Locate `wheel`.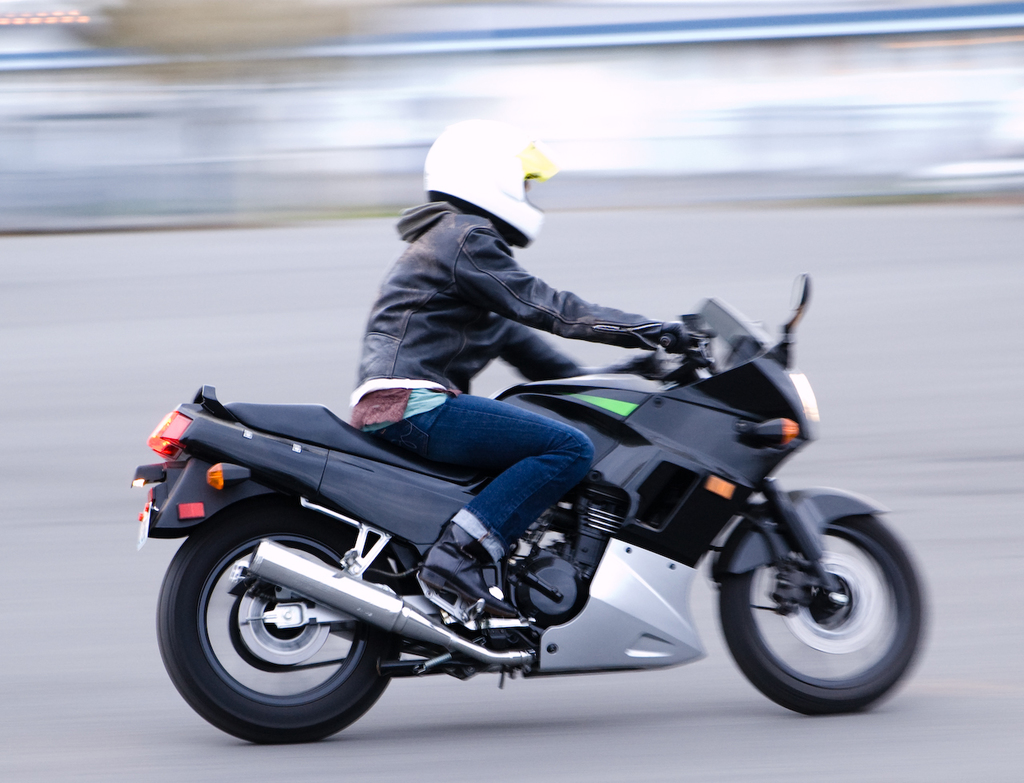
Bounding box: bbox(156, 495, 403, 744).
